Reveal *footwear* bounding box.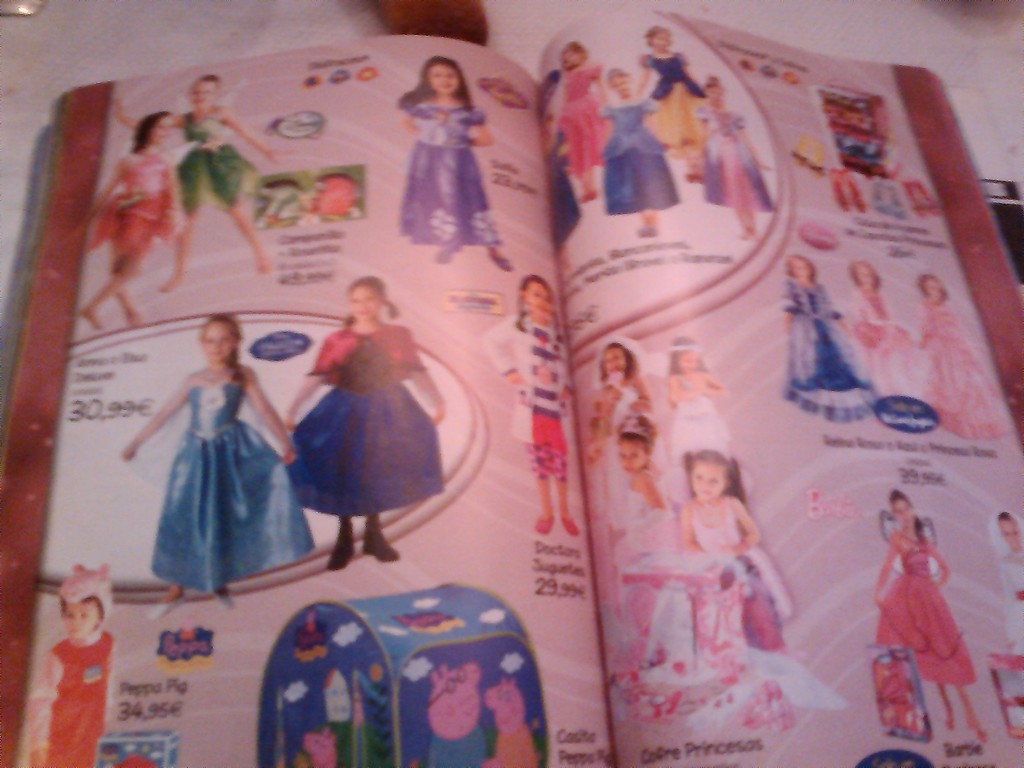
Revealed: (x1=214, y1=597, x2=235, y2=614).
